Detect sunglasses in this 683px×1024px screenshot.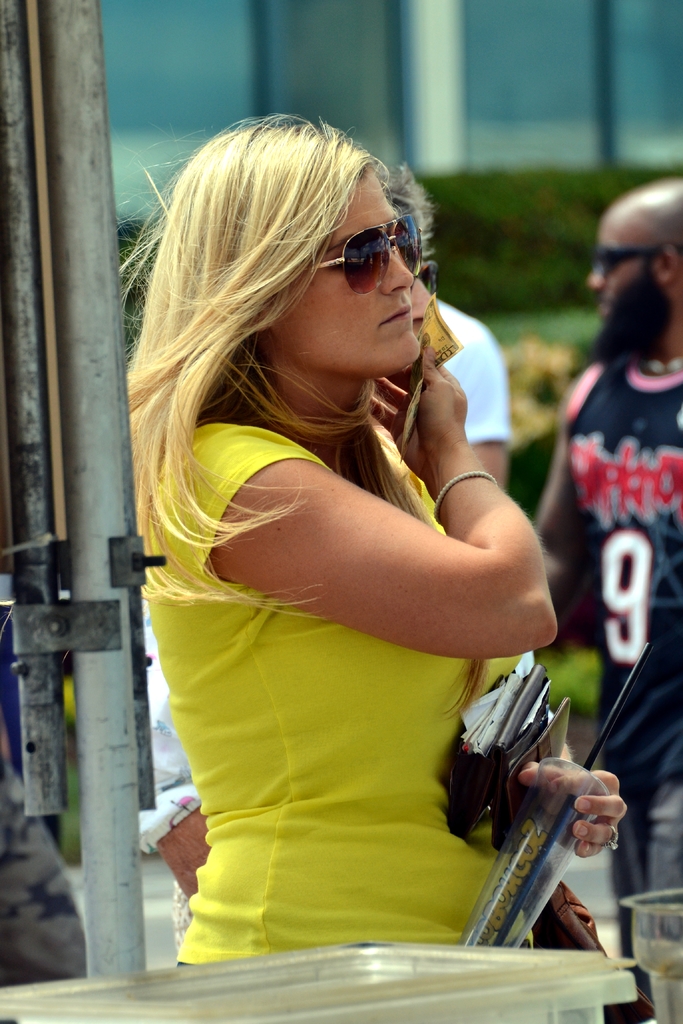
Detection: select_region(600, 247, 663, 282).
